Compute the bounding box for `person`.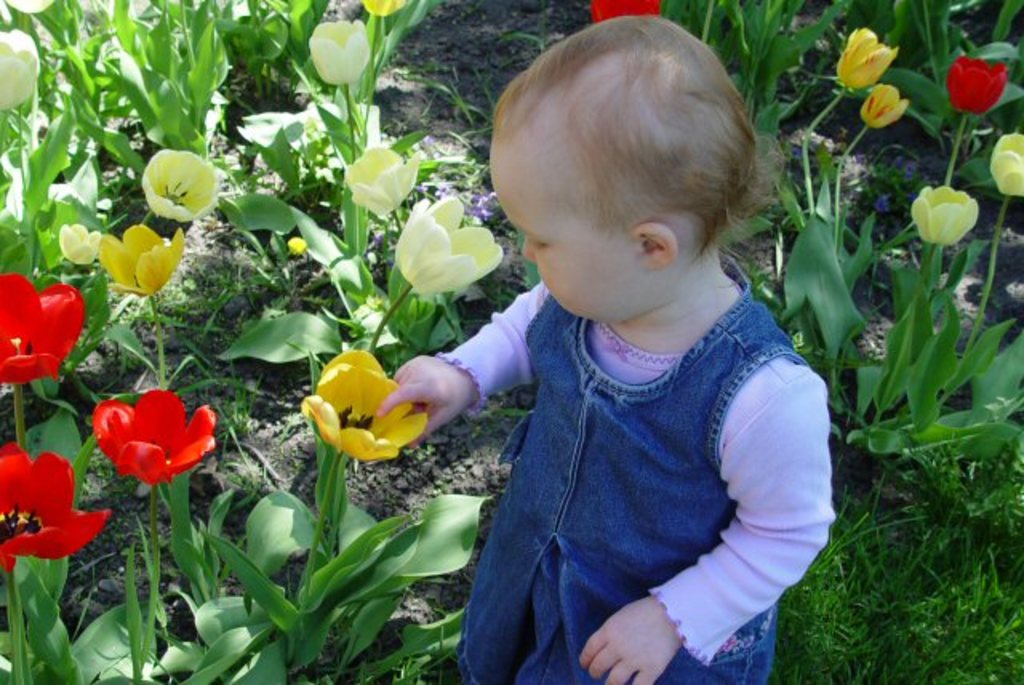
bbox=[395, 0, 838, 682].
